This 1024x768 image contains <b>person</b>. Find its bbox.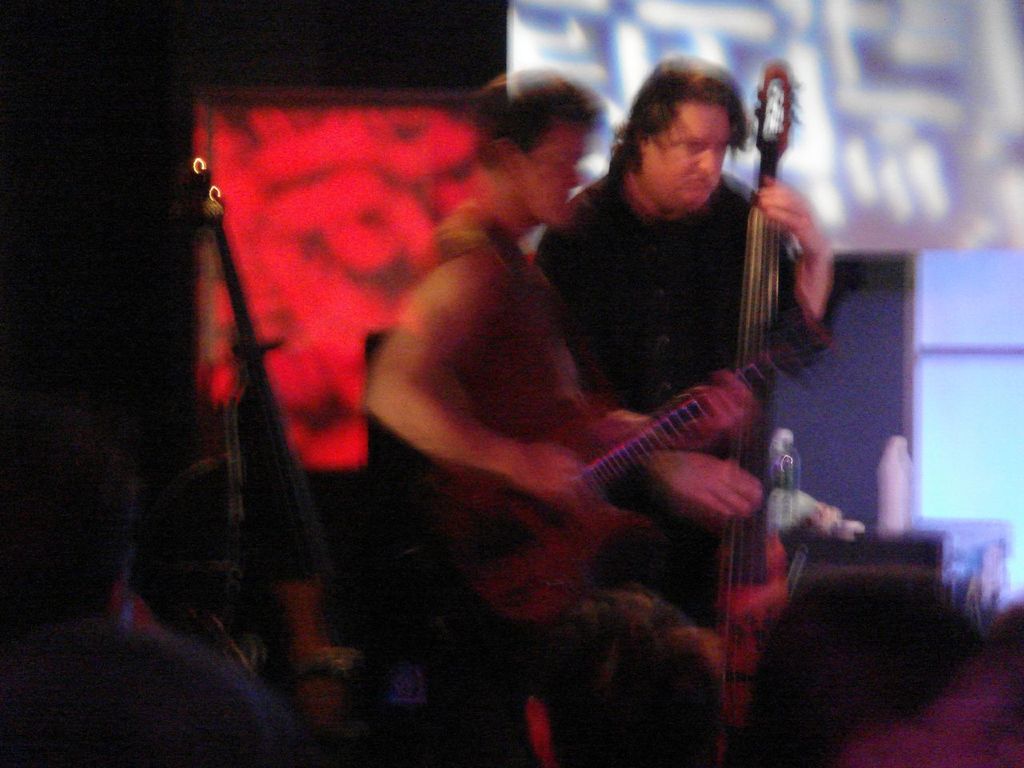
box(539, 58, 857, 626).
